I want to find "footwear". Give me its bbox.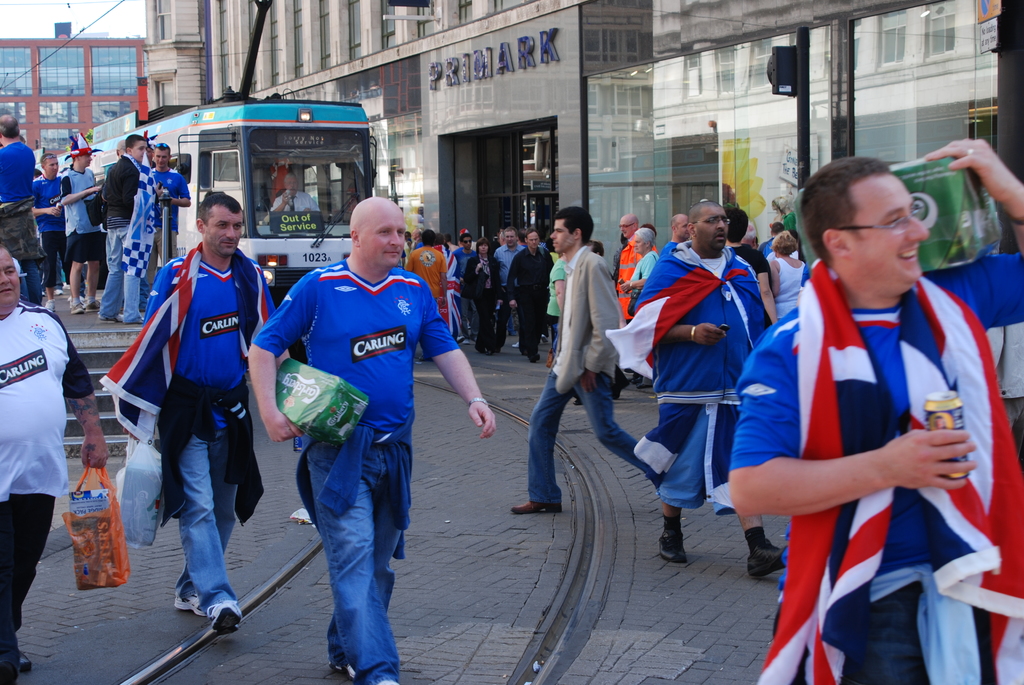
[572,398,586,405].
